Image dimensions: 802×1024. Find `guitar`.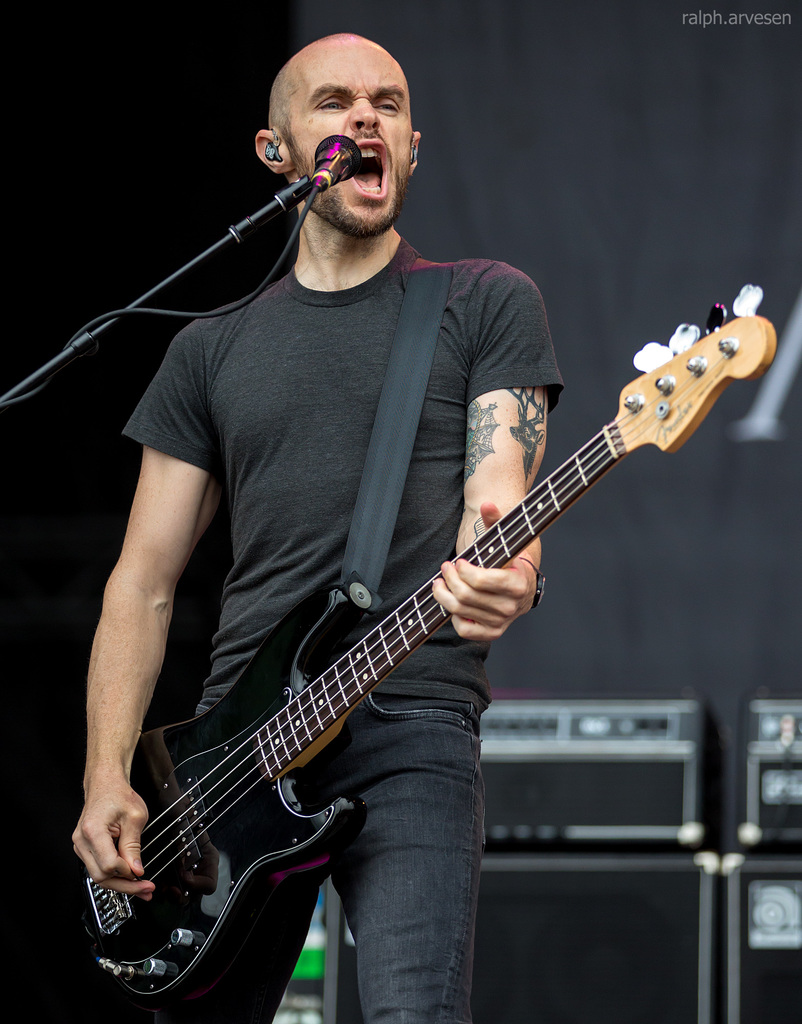
50/283/776/1012.
